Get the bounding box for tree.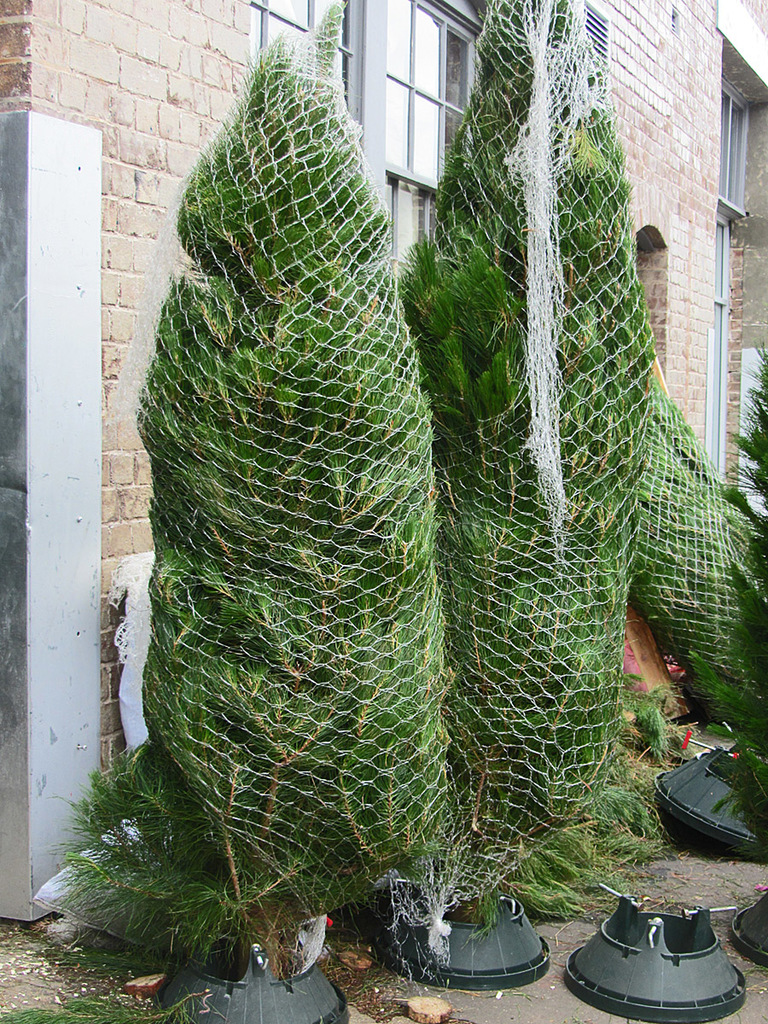
[x1=32, y1=0, x2=468, y2=1023].
